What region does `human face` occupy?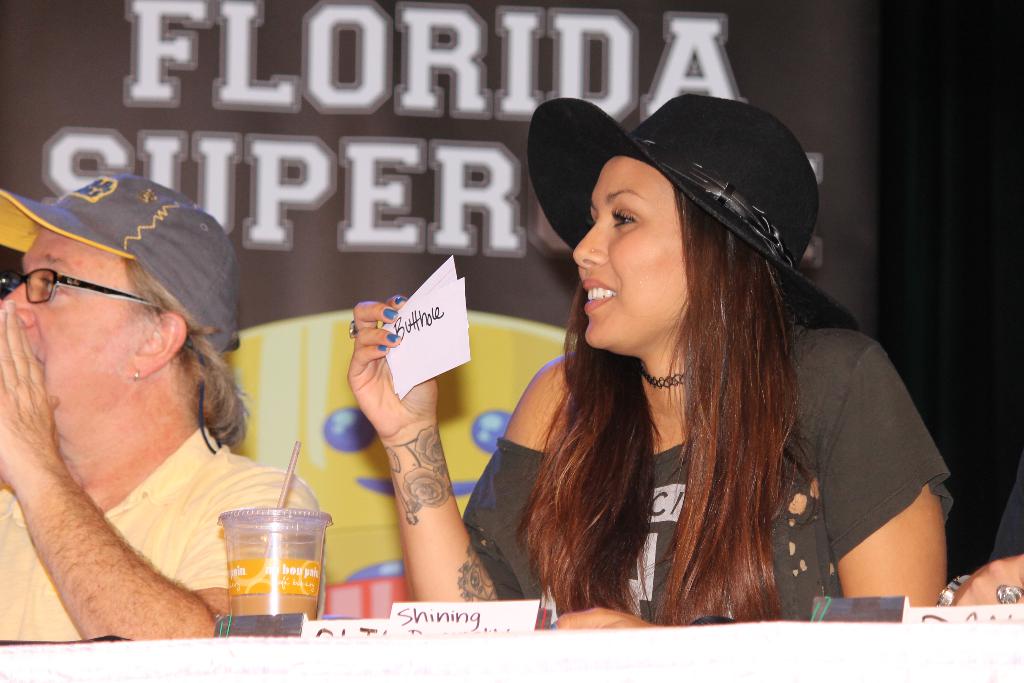
<box>563,138,705,361</box>.
